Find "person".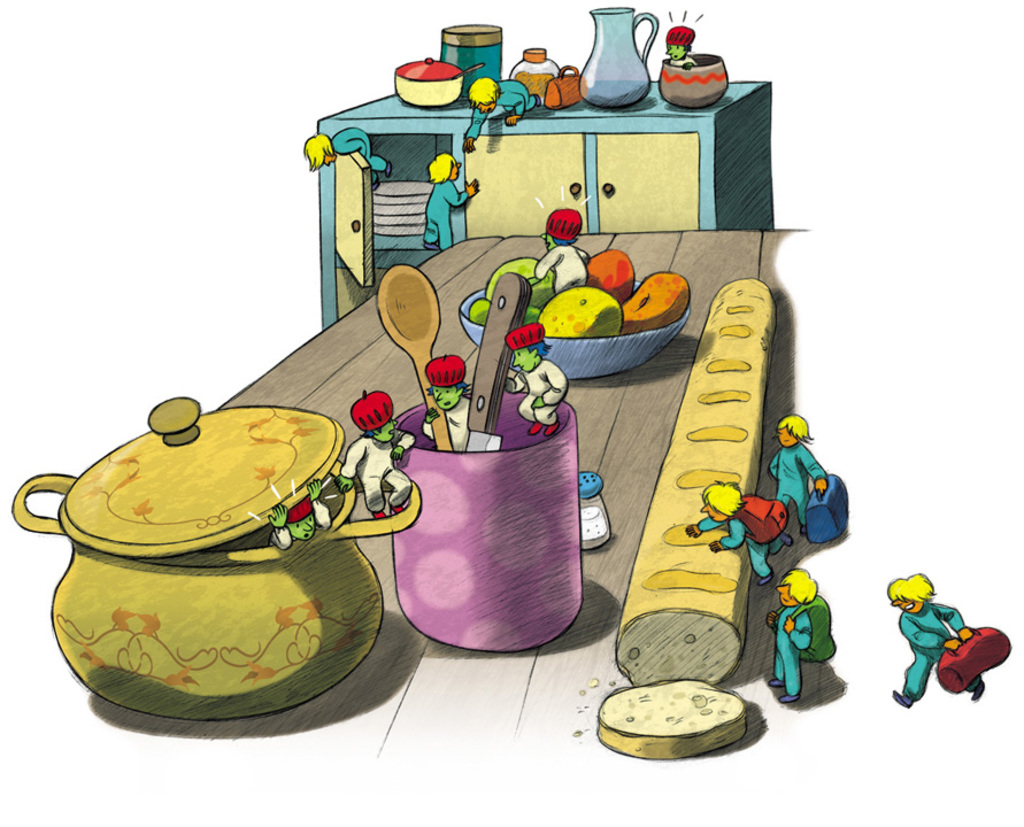
767,572,814,704.
